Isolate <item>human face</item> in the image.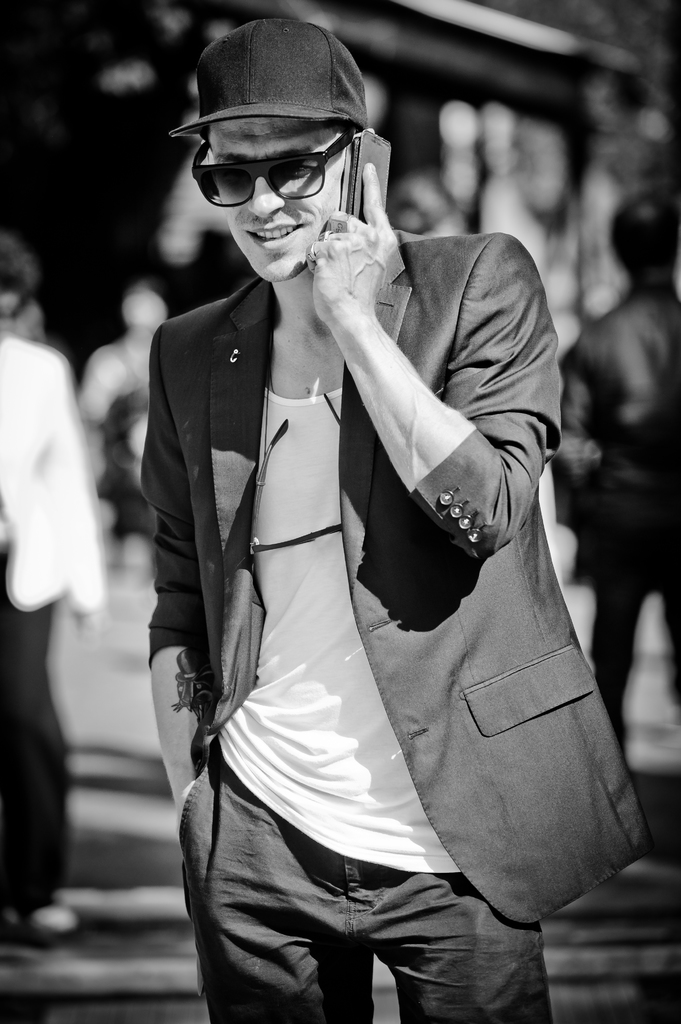
Isolated region: 190 111 346 286.
